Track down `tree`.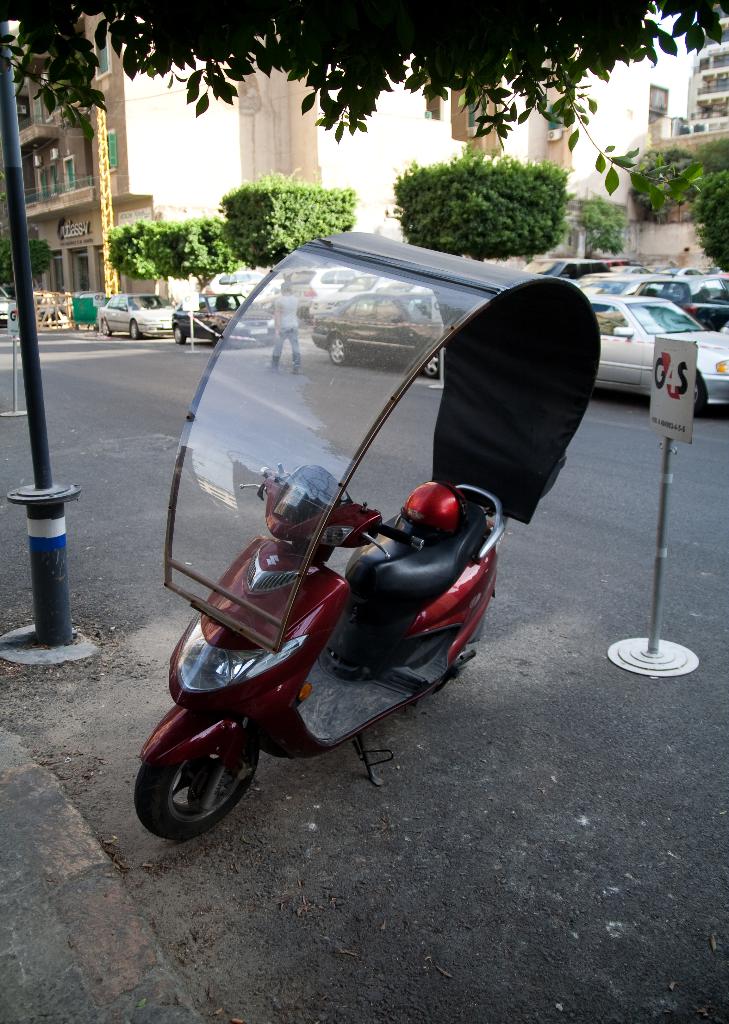
Tracked to (565,189,632,259).
